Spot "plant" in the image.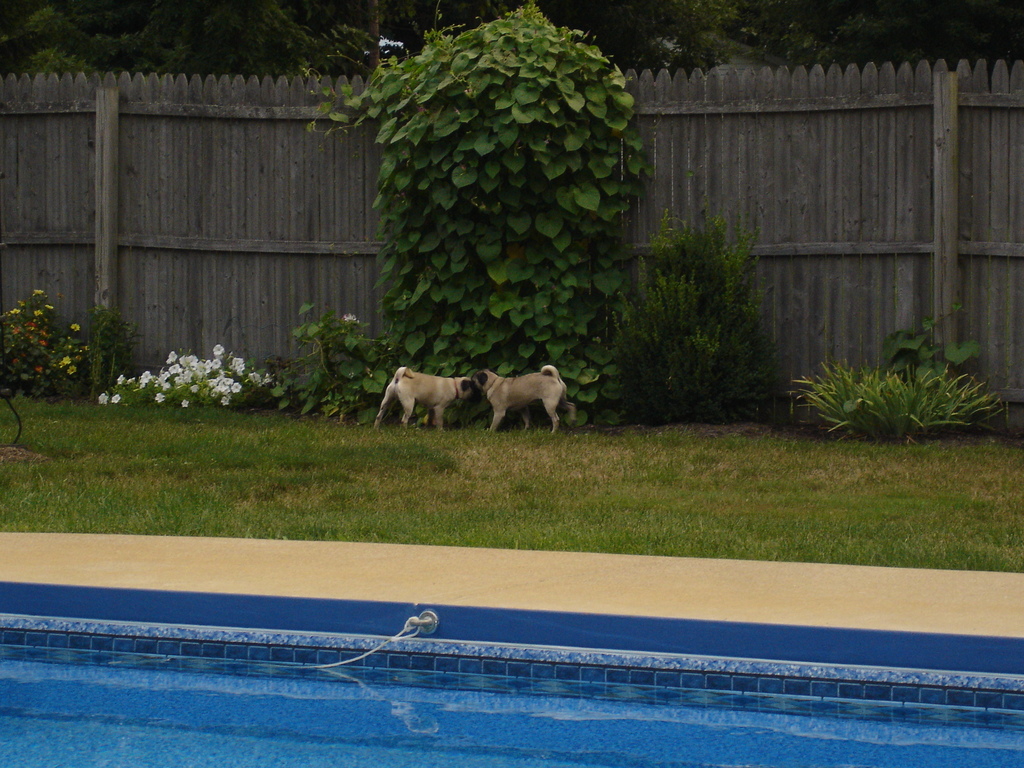
"plant" found at bbox(83, 302, 126, 397).
